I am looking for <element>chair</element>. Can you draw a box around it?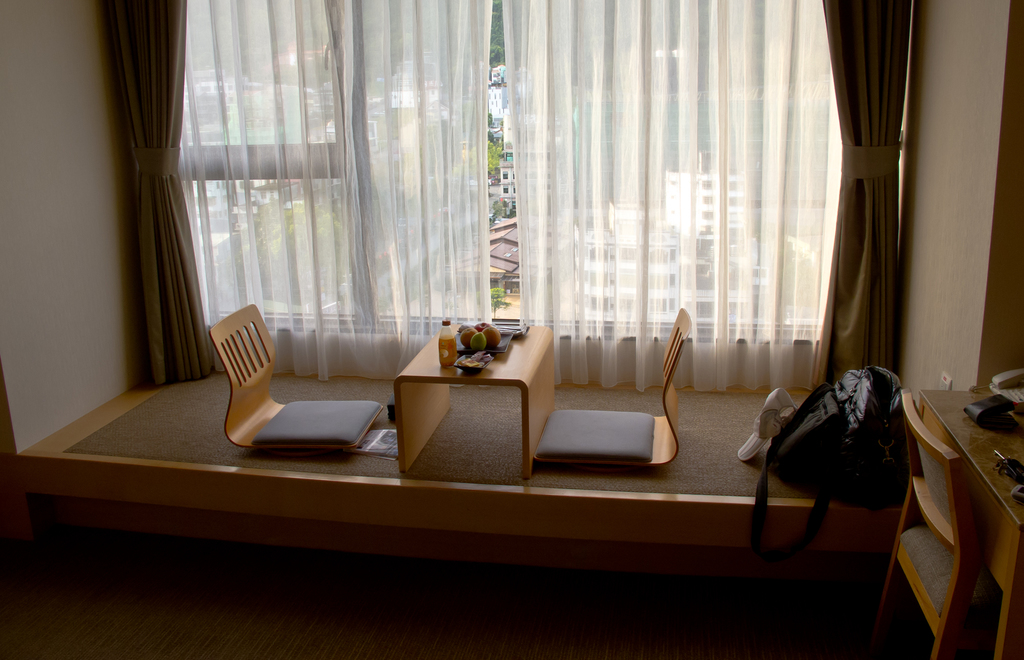
Sure, the bounding box is select_region(203, 307, 383, 453).
